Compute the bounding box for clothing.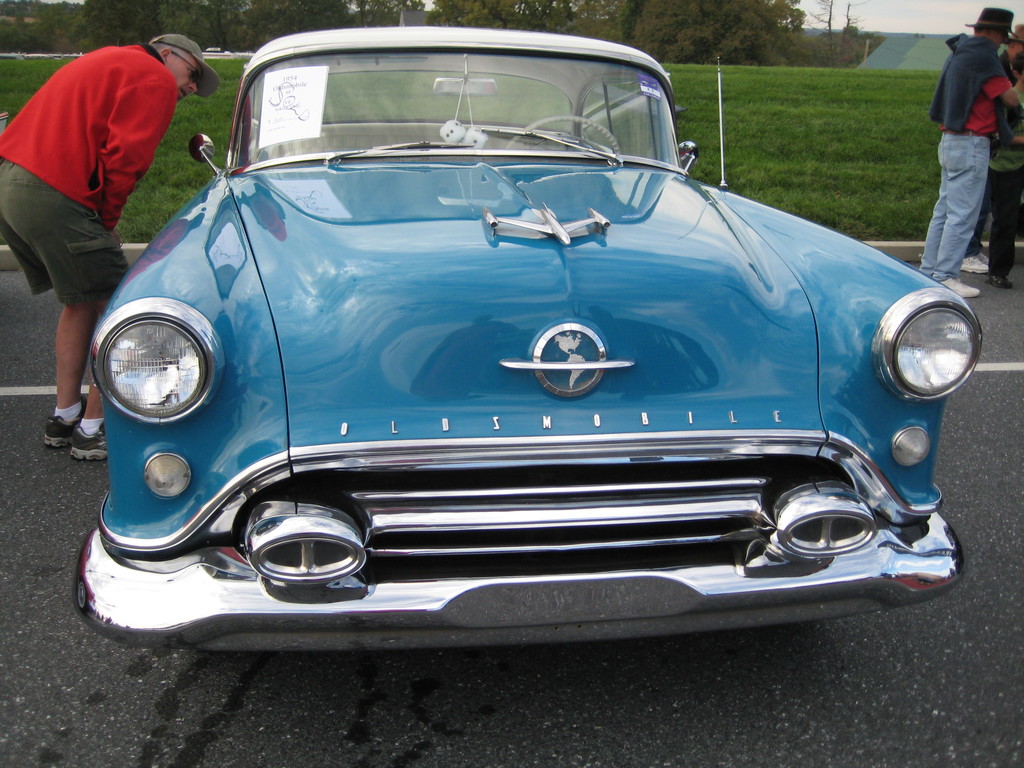
x1=986 y1=86 x2=1023 y2=278.
